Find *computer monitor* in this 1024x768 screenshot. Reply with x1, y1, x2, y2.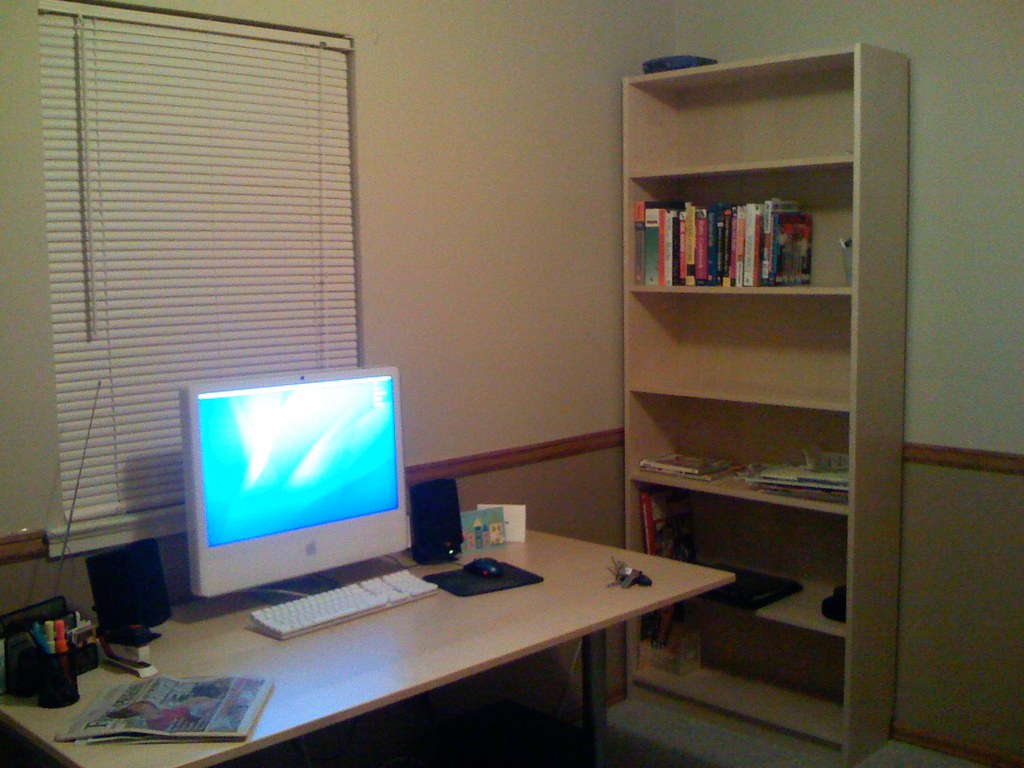
165, 365, 413, 610.
